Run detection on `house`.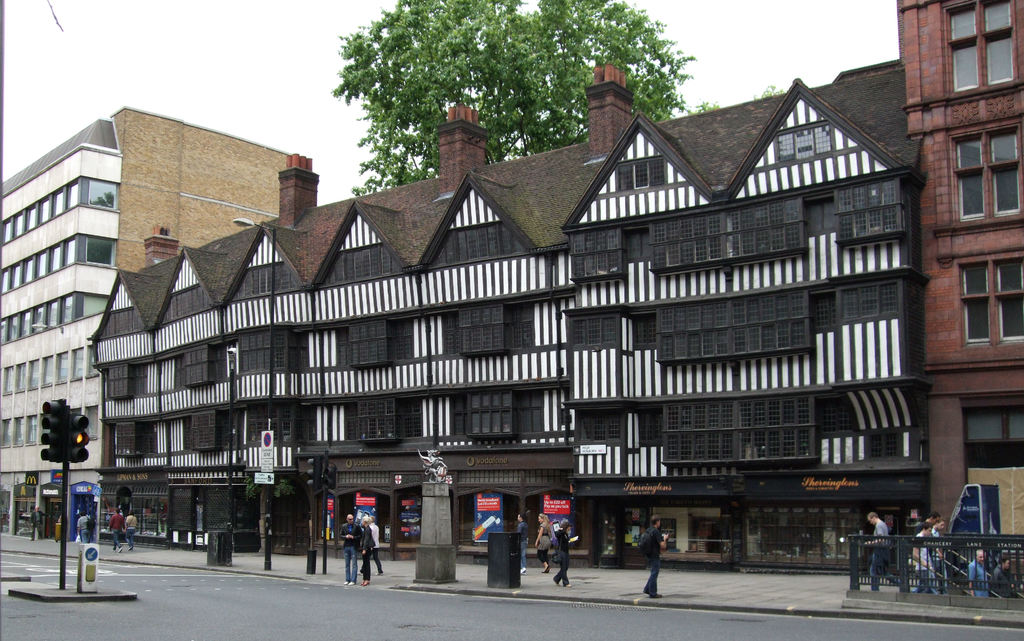
Result: box(889, 0, 1023, 544).
